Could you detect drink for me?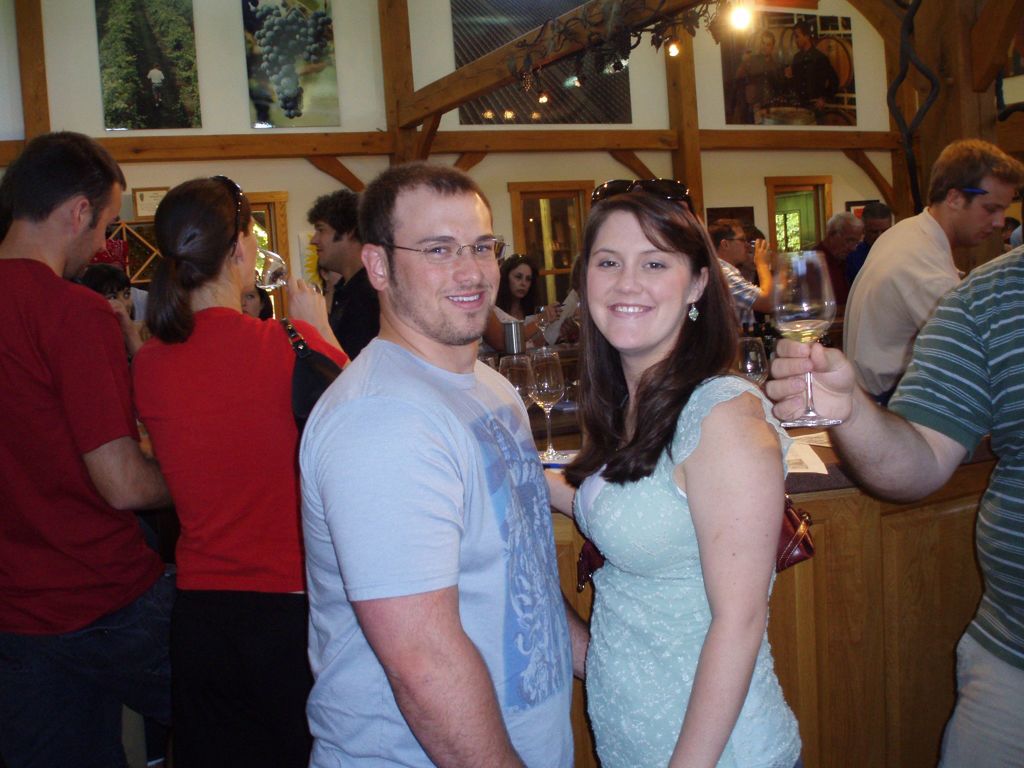
Detection result: [502,352,529,404].
